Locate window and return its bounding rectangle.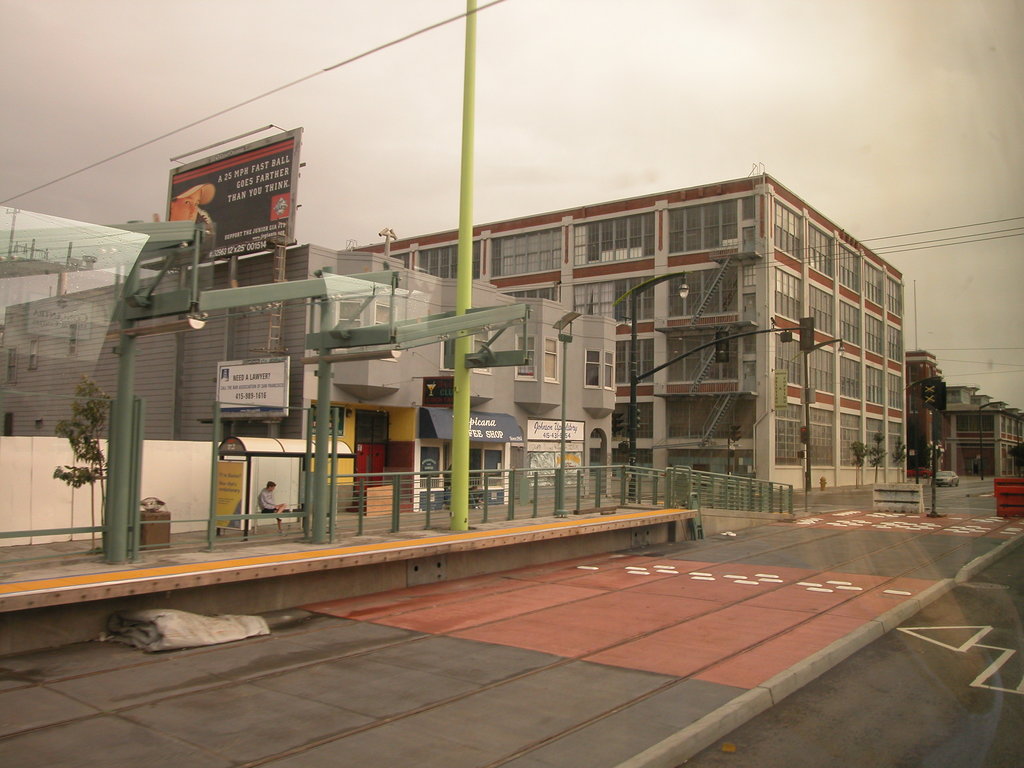
583 349 602 388.
